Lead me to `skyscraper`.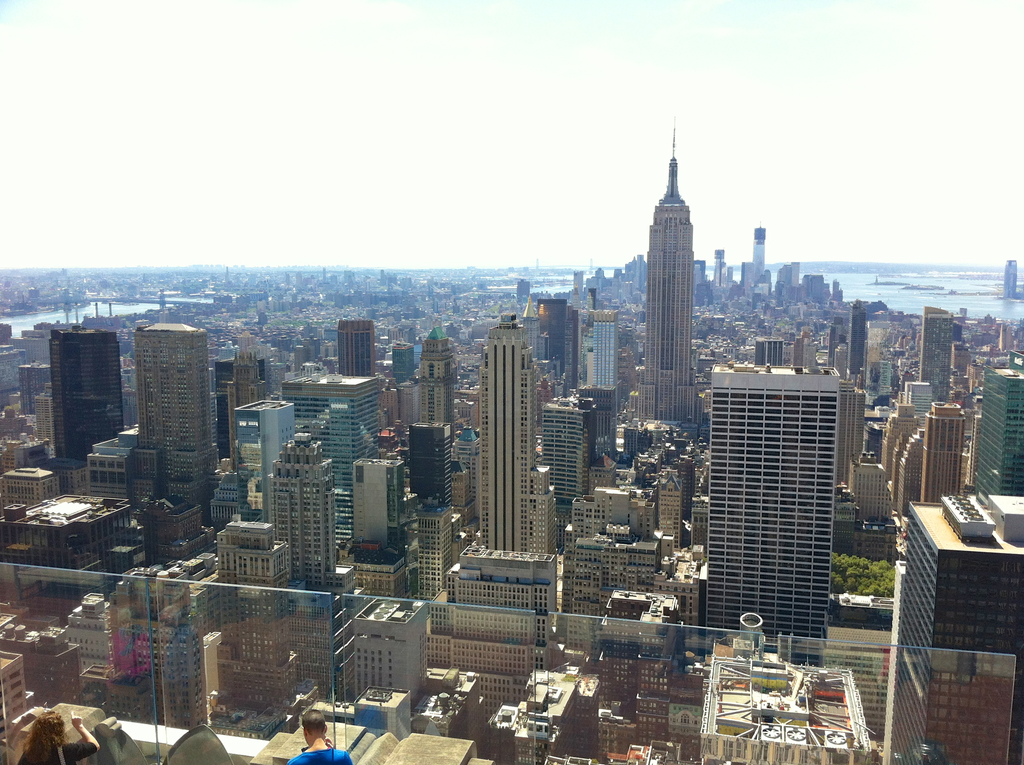
Lead to region(842, 296, 860, 380).
